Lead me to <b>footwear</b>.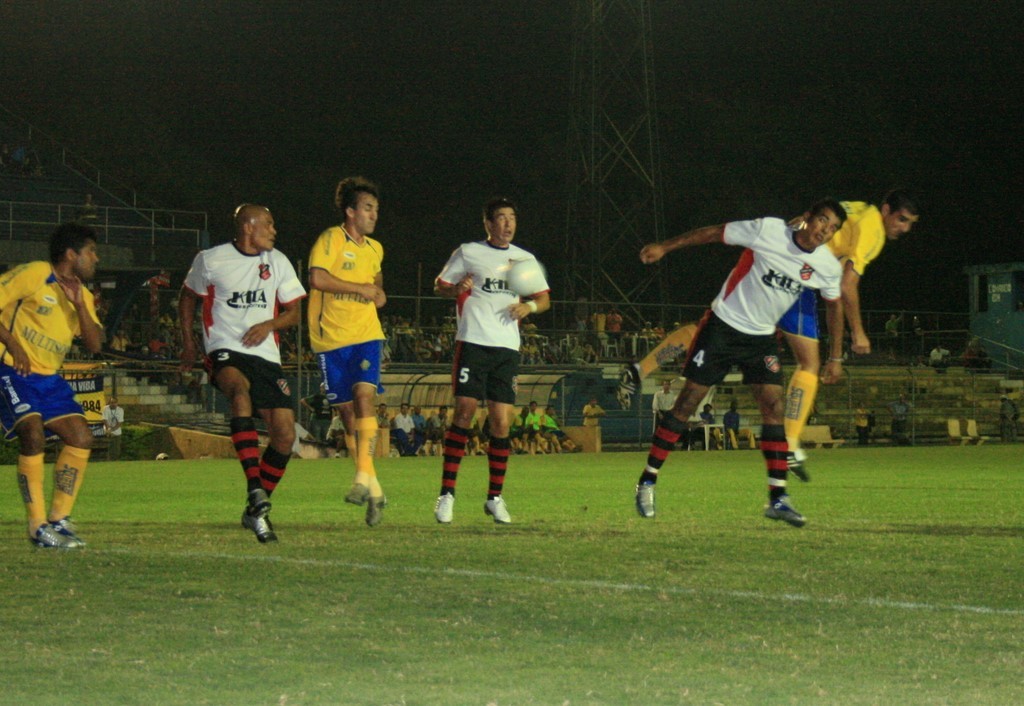
Lead to [left=49, top=513, right=91, bottom=549].
